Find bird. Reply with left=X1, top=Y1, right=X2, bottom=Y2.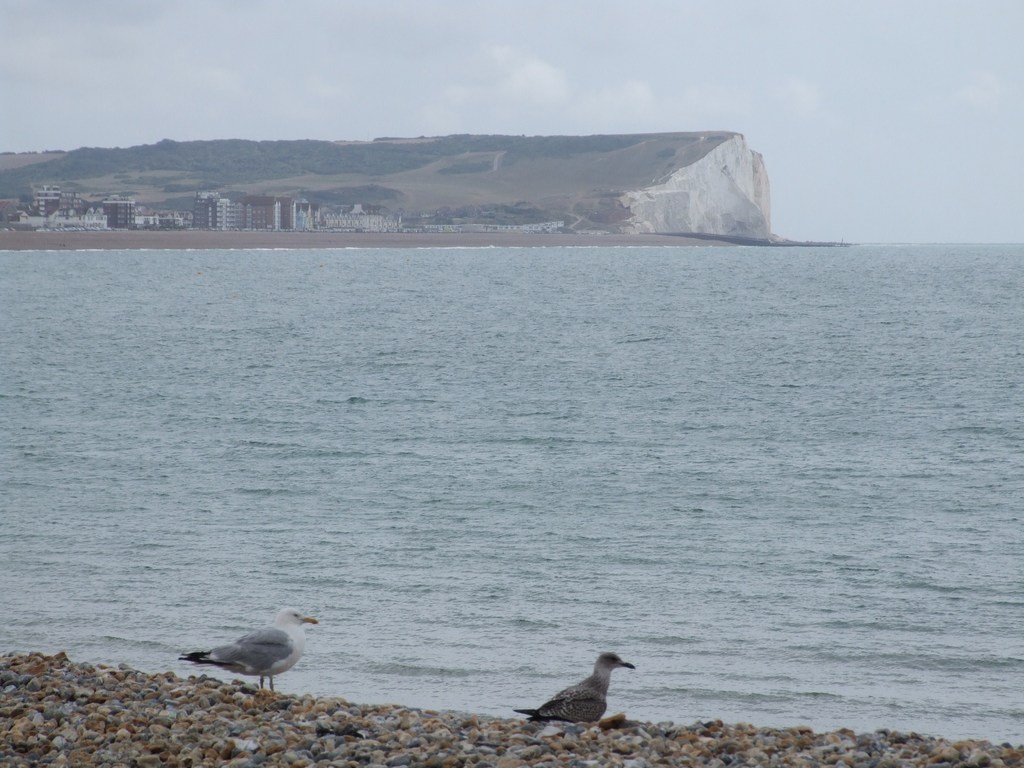
left=174, top=605, right=318, bottom=696.
